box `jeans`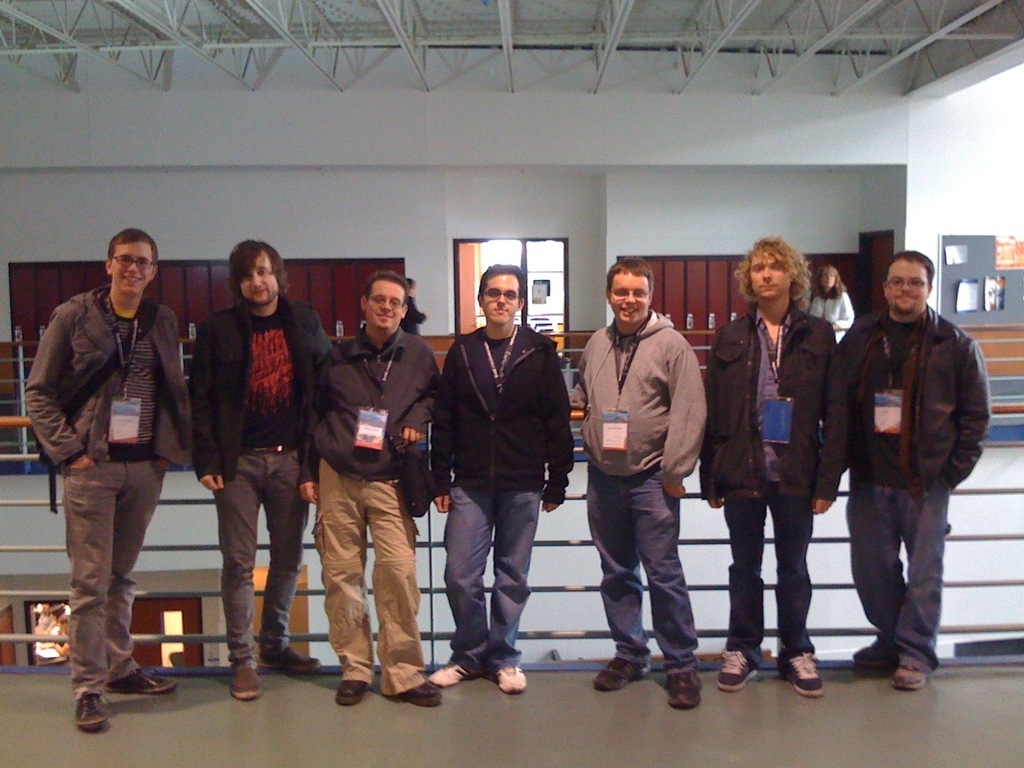
[842, 488, 947, 673]
